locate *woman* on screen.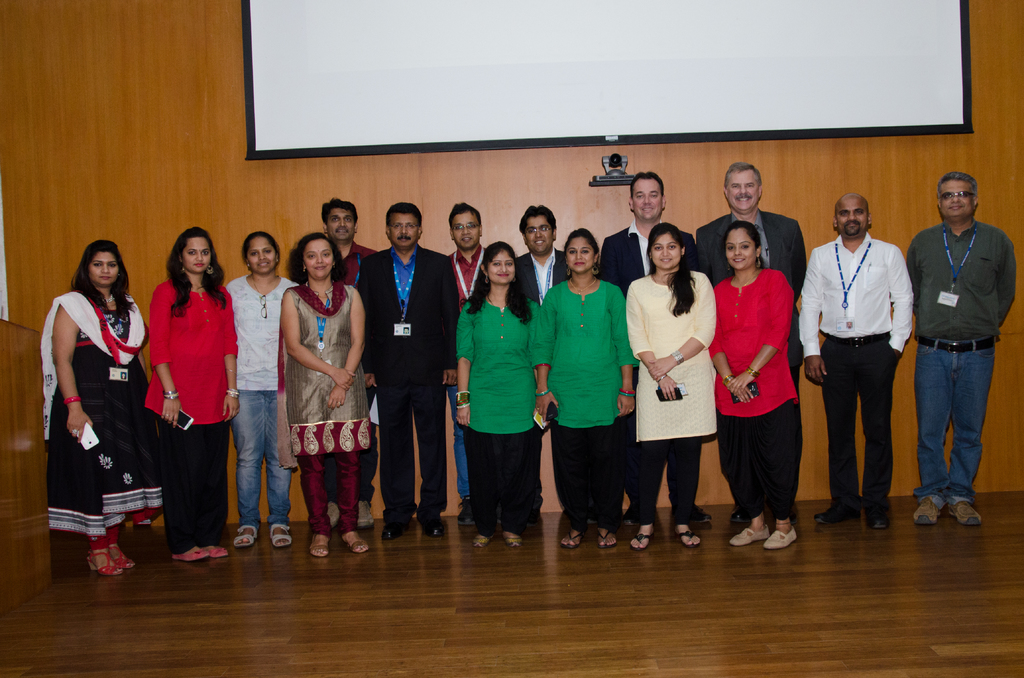
On screen at (637,227,719,536).
